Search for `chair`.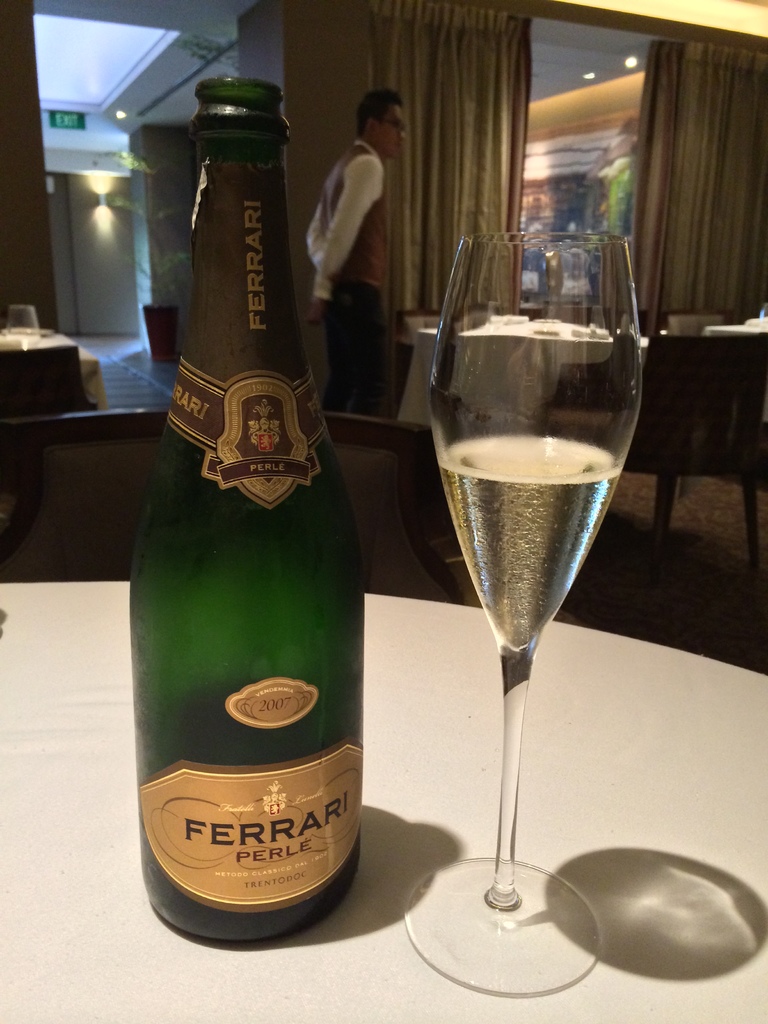
Found at {"left": 449, "top": 302, "right": 504, "bottom": 403}.
